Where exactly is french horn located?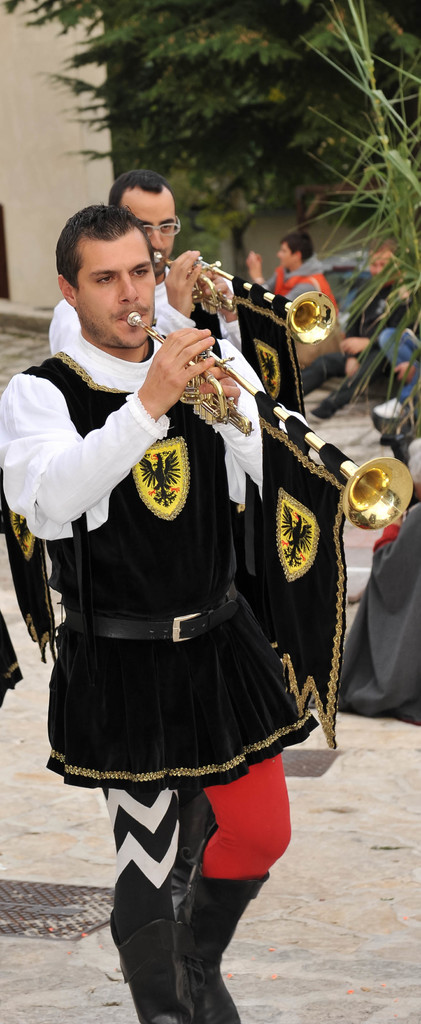
Its bounding box is [x1=140, y1=257, x2=339, y2=339].
